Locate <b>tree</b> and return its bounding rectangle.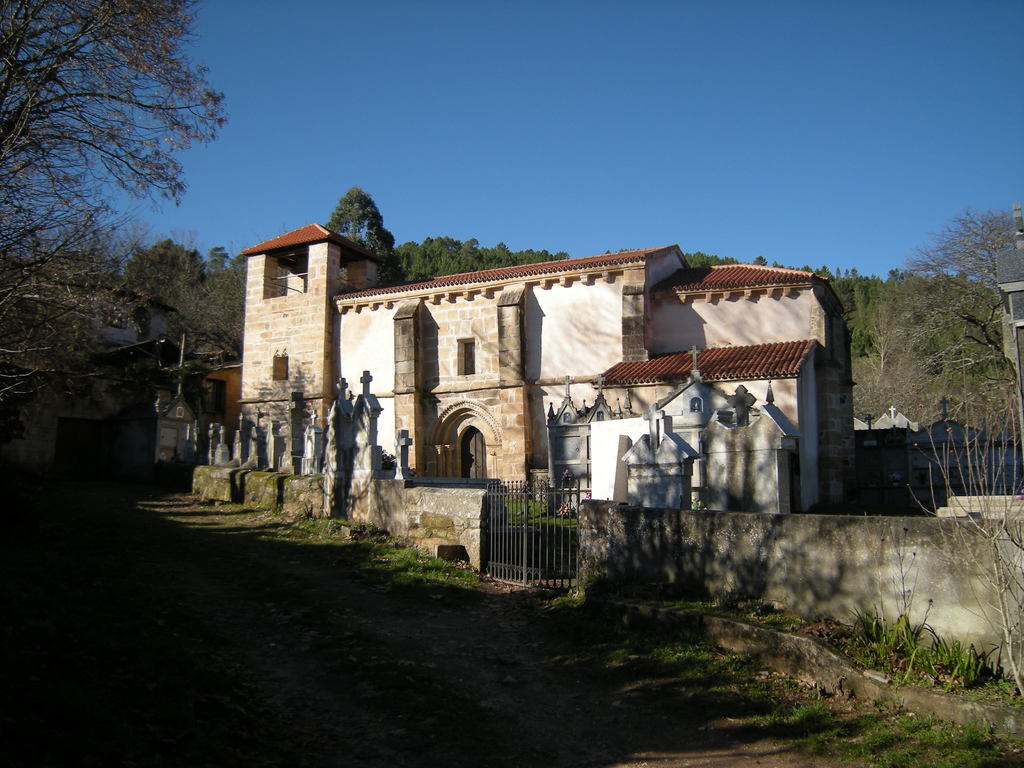
<box>181,250,248,351</box>.
